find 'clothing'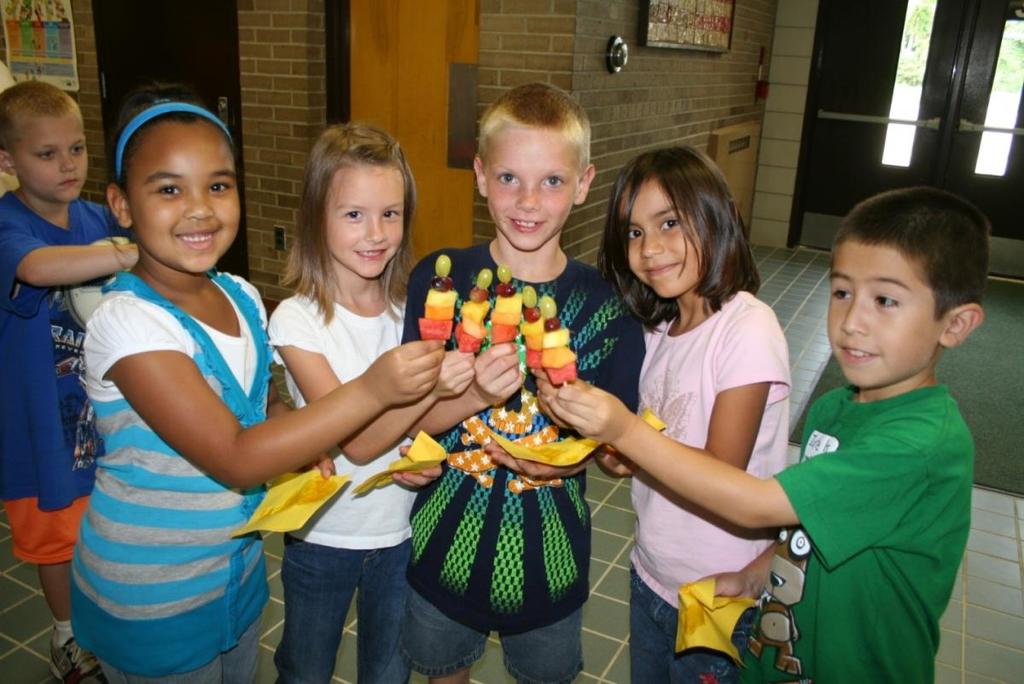
bbox(265, 293, 416, 683)
